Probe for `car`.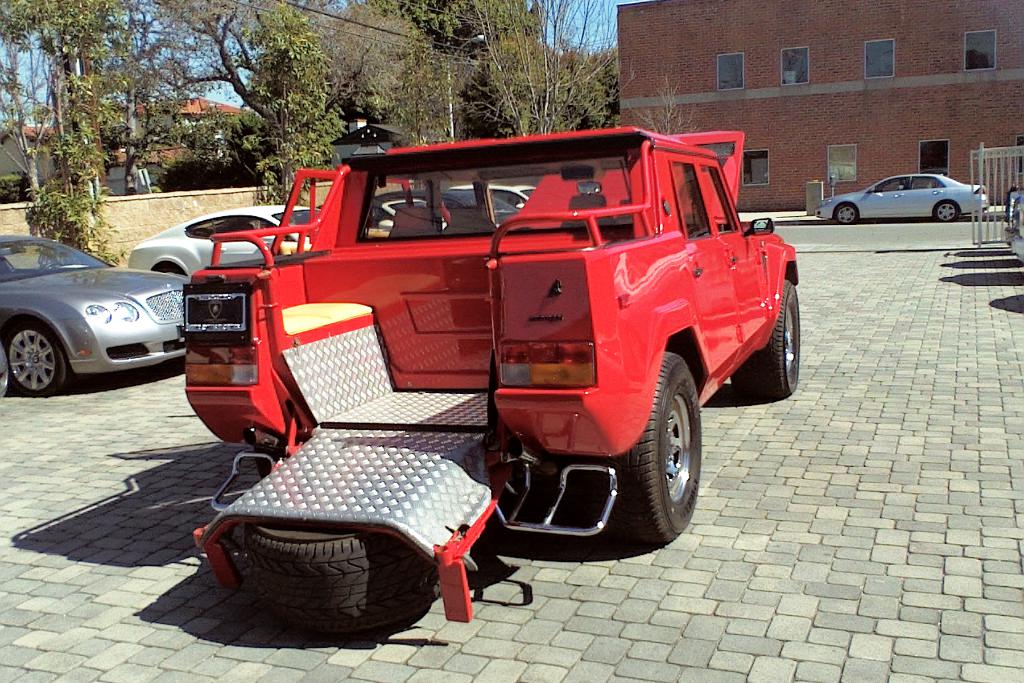
Probe result: [left=3, top=234, right=191, bottom=394].
